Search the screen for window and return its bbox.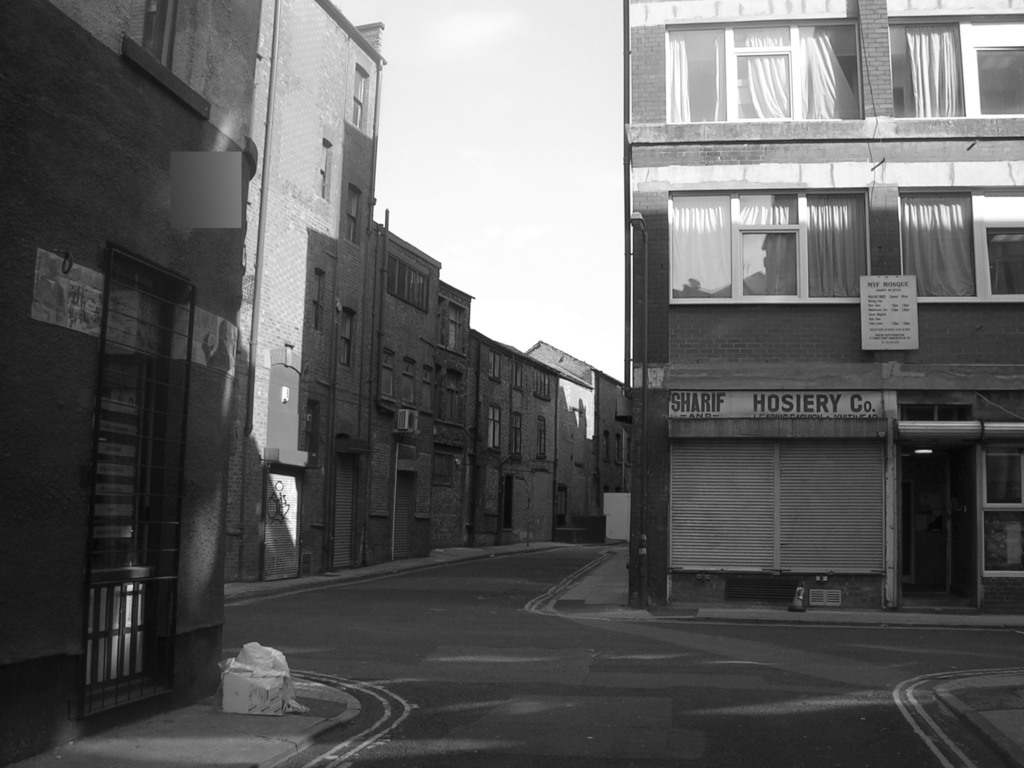
Found: detection(601, 429, 612, 462).
